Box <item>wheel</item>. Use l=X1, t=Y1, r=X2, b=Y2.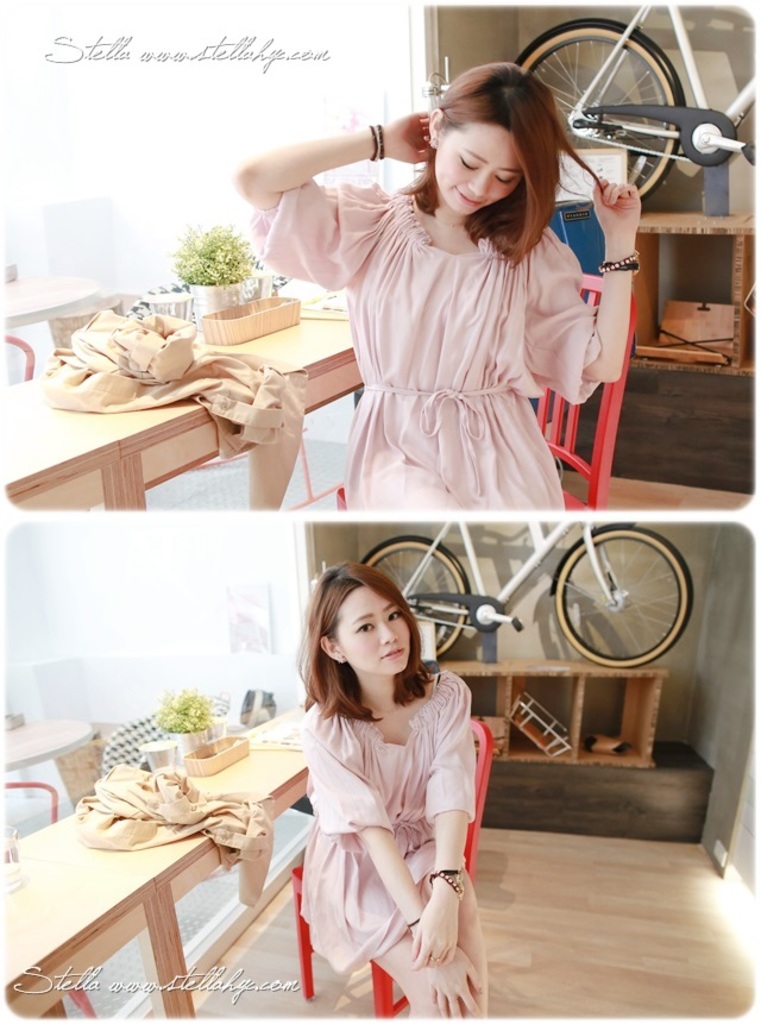
l=514, t=17, r=683, b=211.
